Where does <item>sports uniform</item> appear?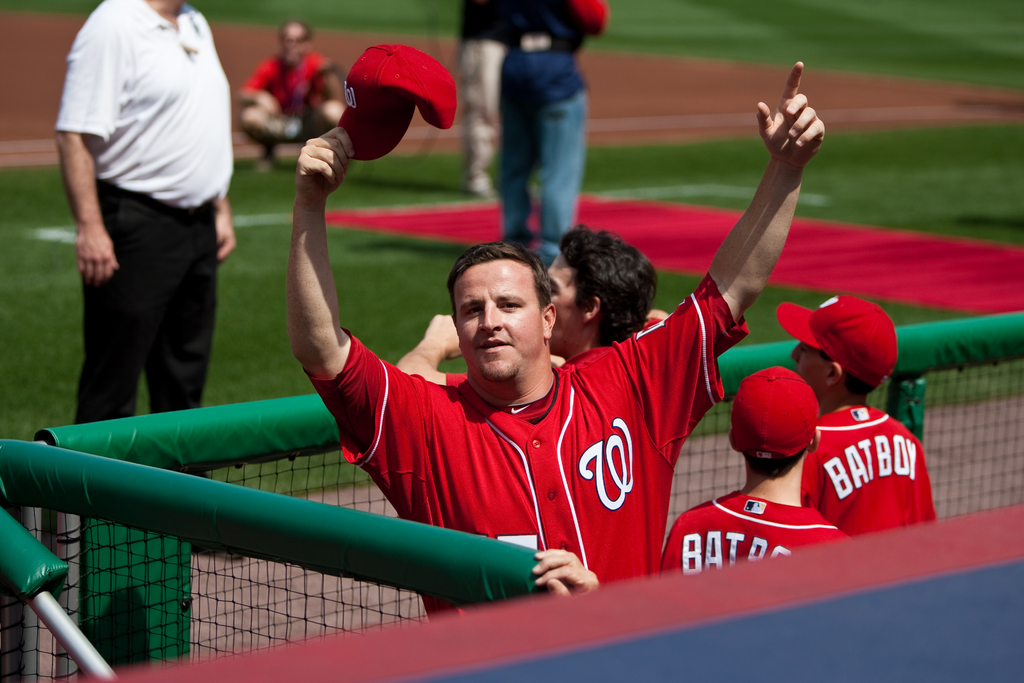
Appears at 656,355,855,591.
